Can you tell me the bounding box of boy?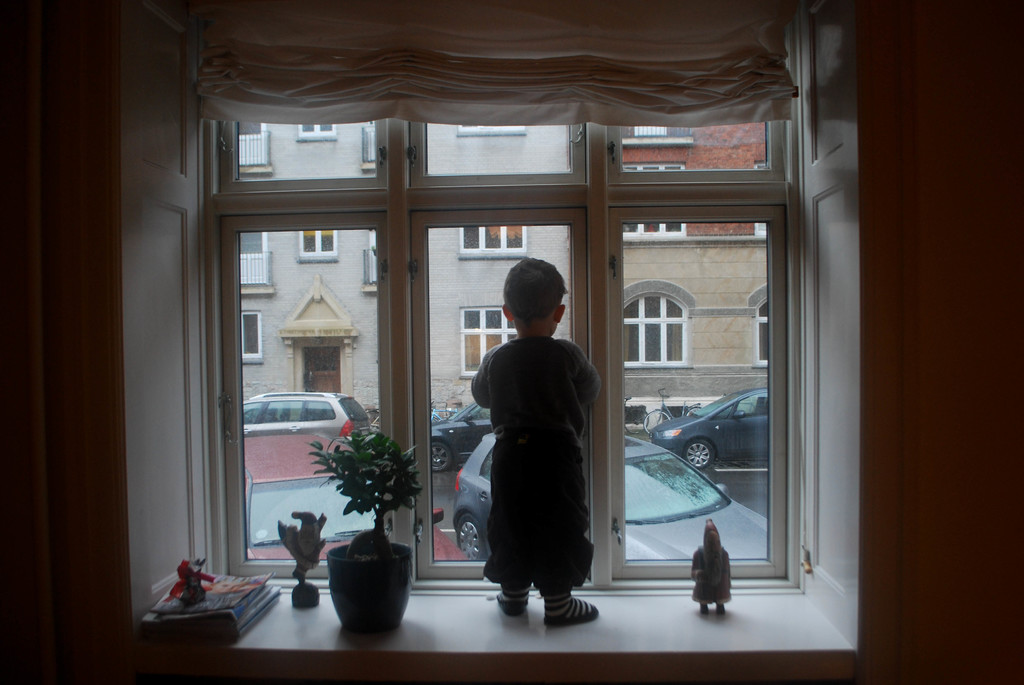
rect(472, 257, 602, 626).
